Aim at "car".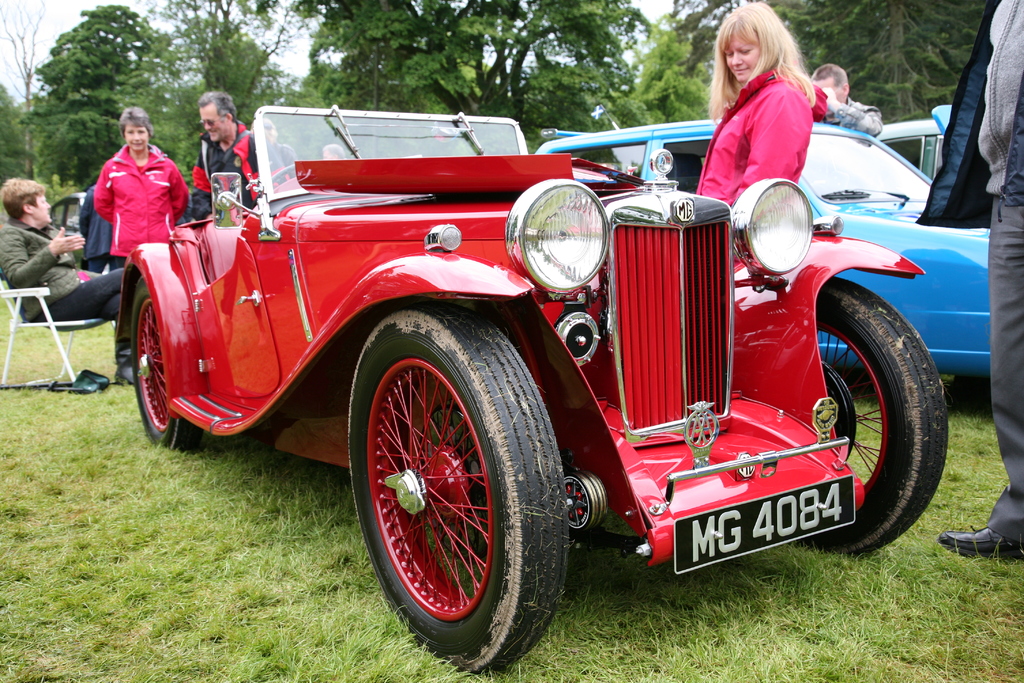
Aimed at (528, 110, 1004, 404).
